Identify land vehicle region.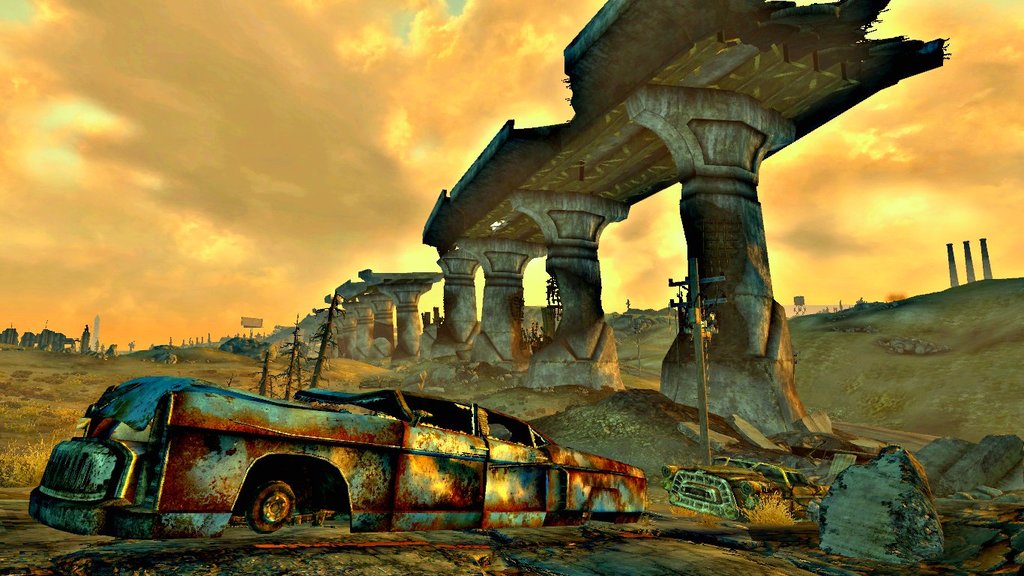
Region: [x1=31, y1=362, x2=666, y2=532].
